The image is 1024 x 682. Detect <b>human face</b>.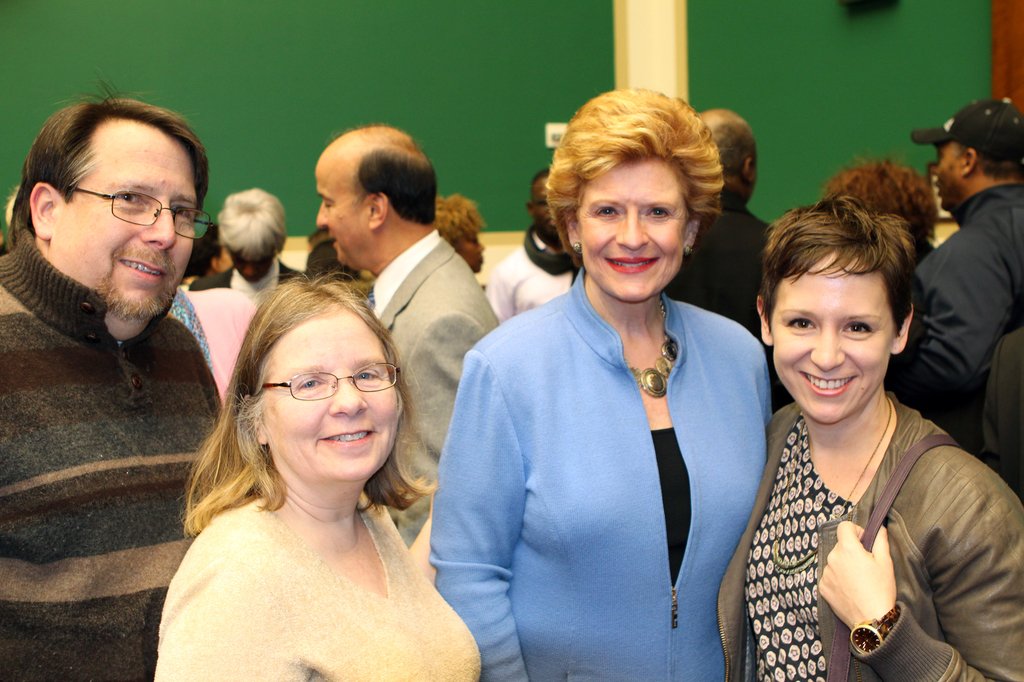
Detection: Rect(934, 147, 964, 209).
